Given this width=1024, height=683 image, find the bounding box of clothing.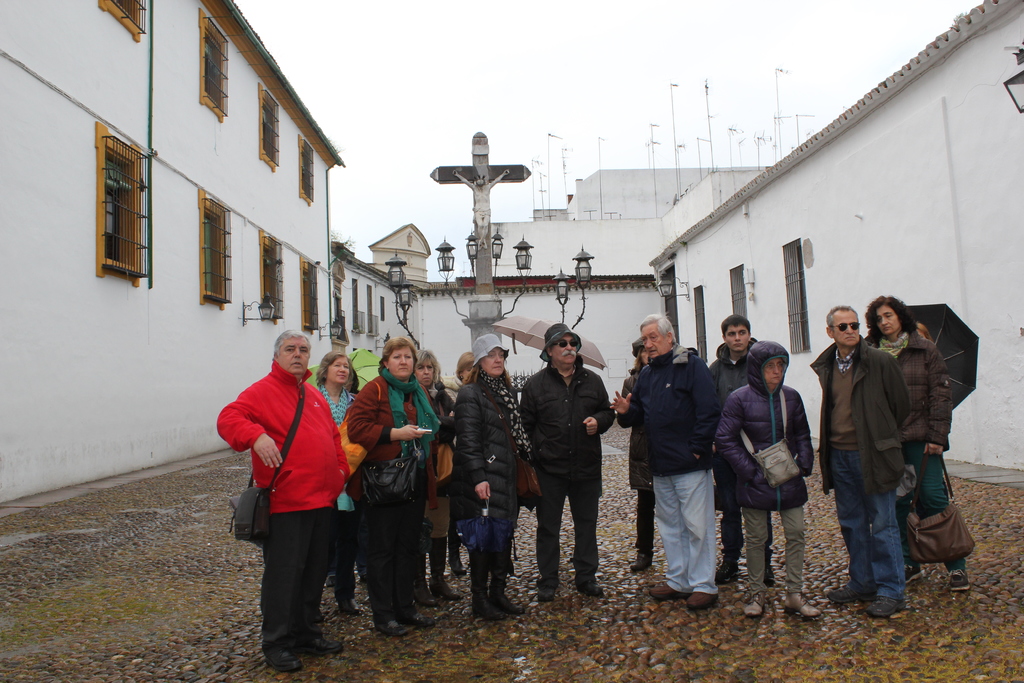
rect(346, 367, 440, 623).
